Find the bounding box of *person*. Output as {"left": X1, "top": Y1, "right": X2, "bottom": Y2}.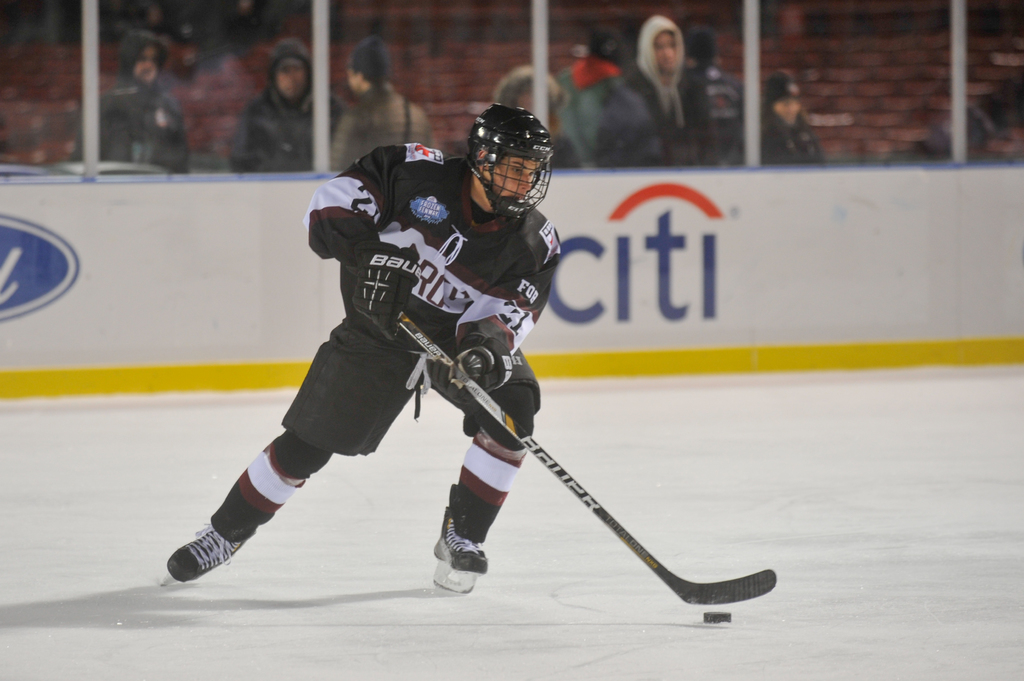
{"left": 71, "top": 28, "right": 193, "bottom": 180}.
